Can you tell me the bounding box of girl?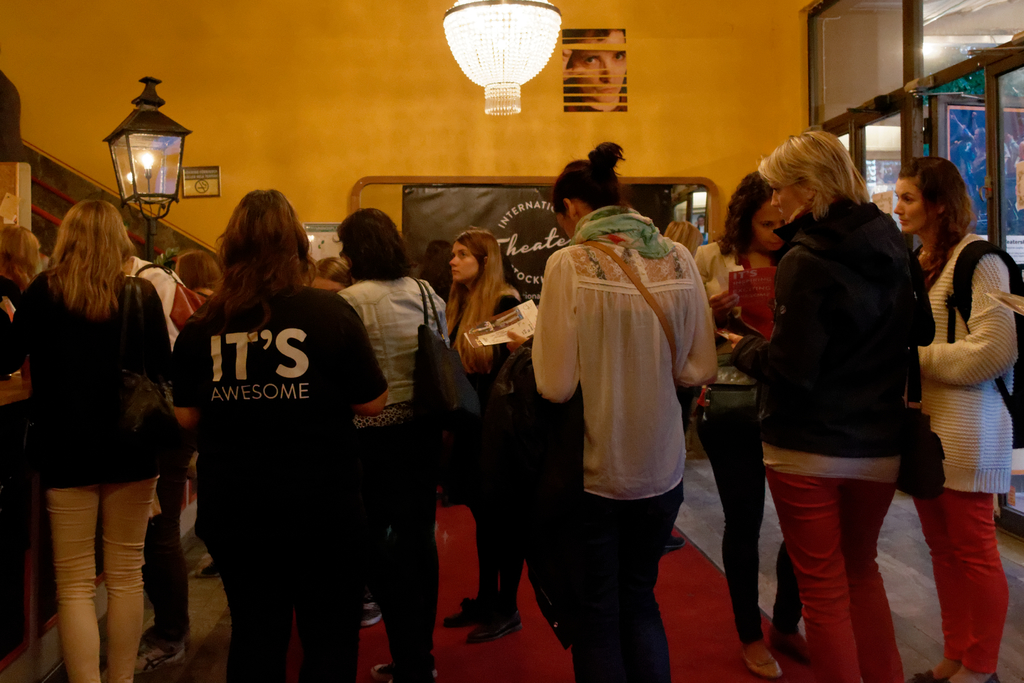
x1=0, y1=198, x2=163, y2=682.
